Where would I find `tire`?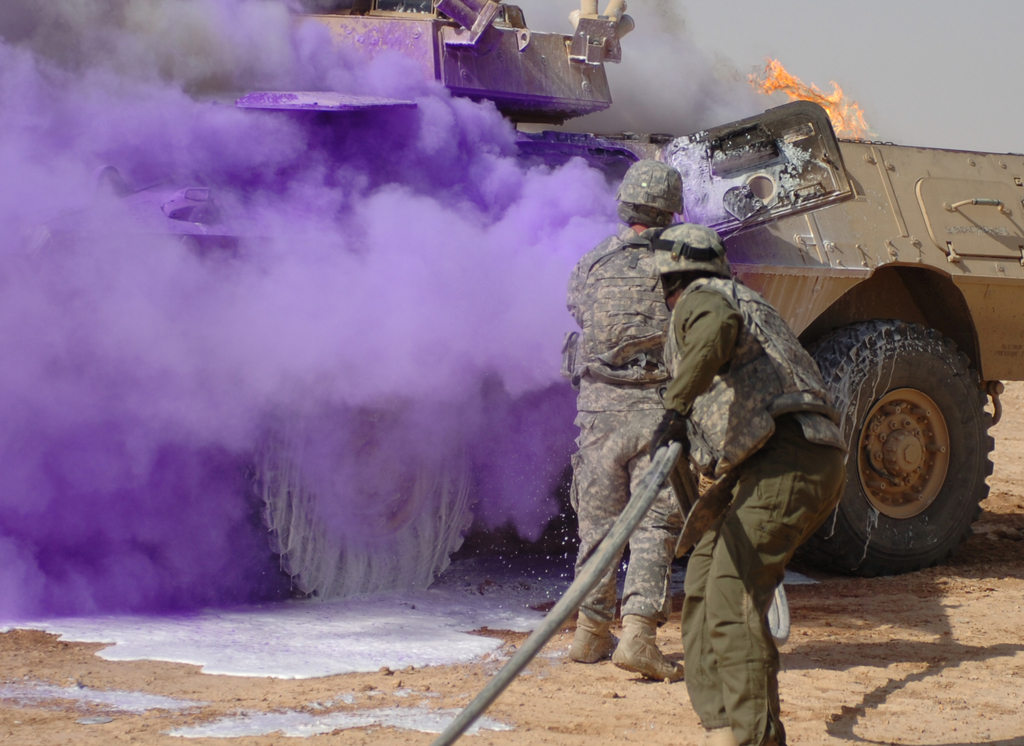
At detection(225, 350, 490, 619).
